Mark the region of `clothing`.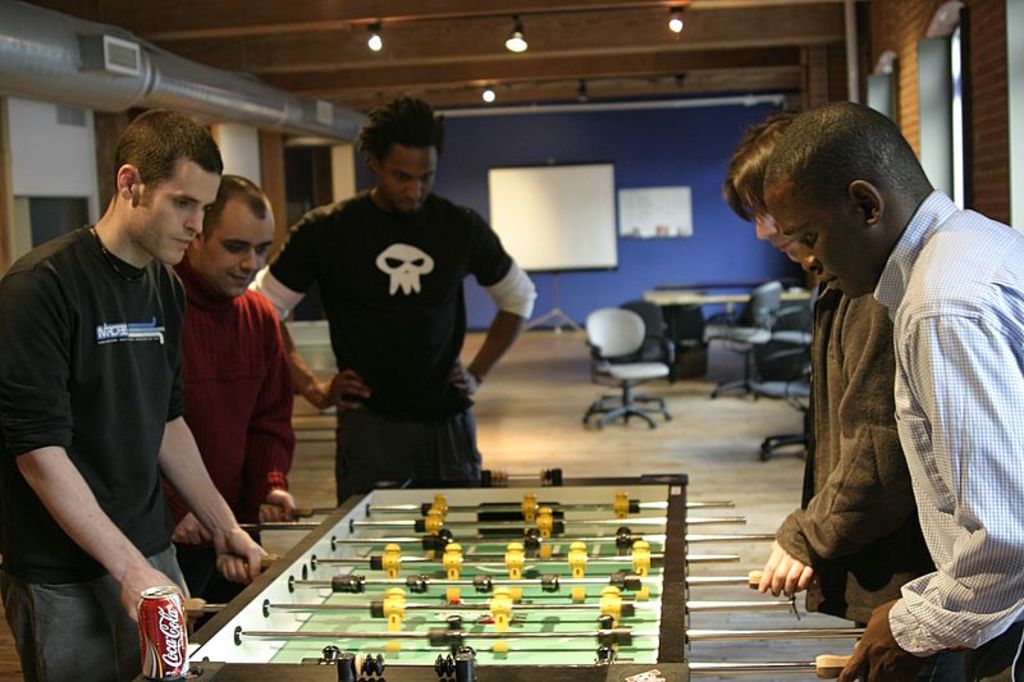
Region: rect(168, 290, 293, 609).
